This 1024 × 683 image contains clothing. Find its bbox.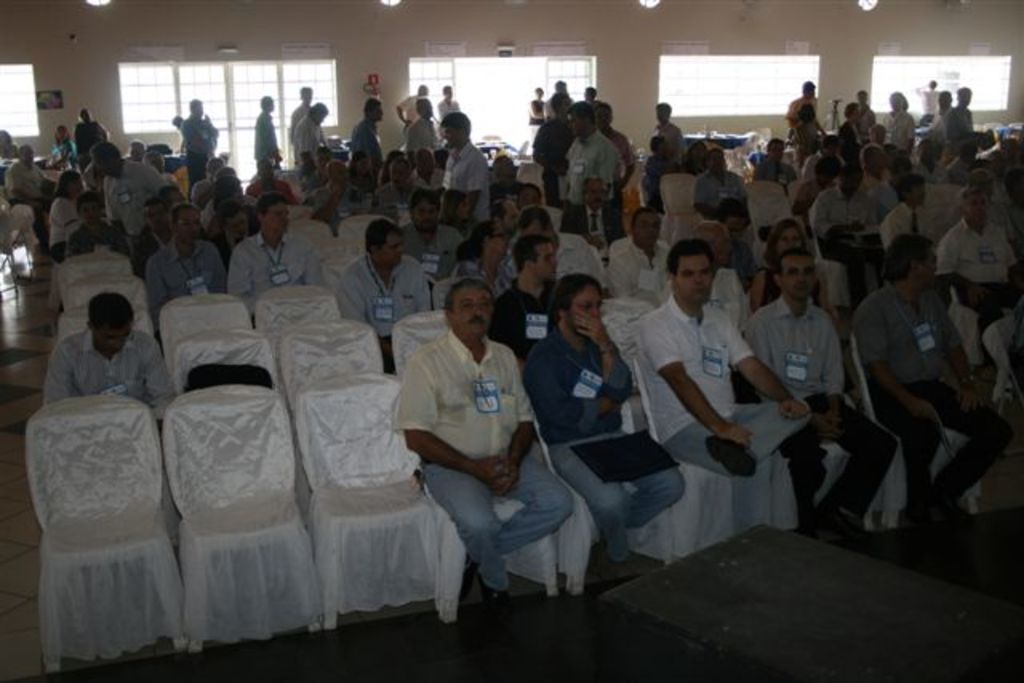
[left=480, top=278, right=568, bottom=355].
